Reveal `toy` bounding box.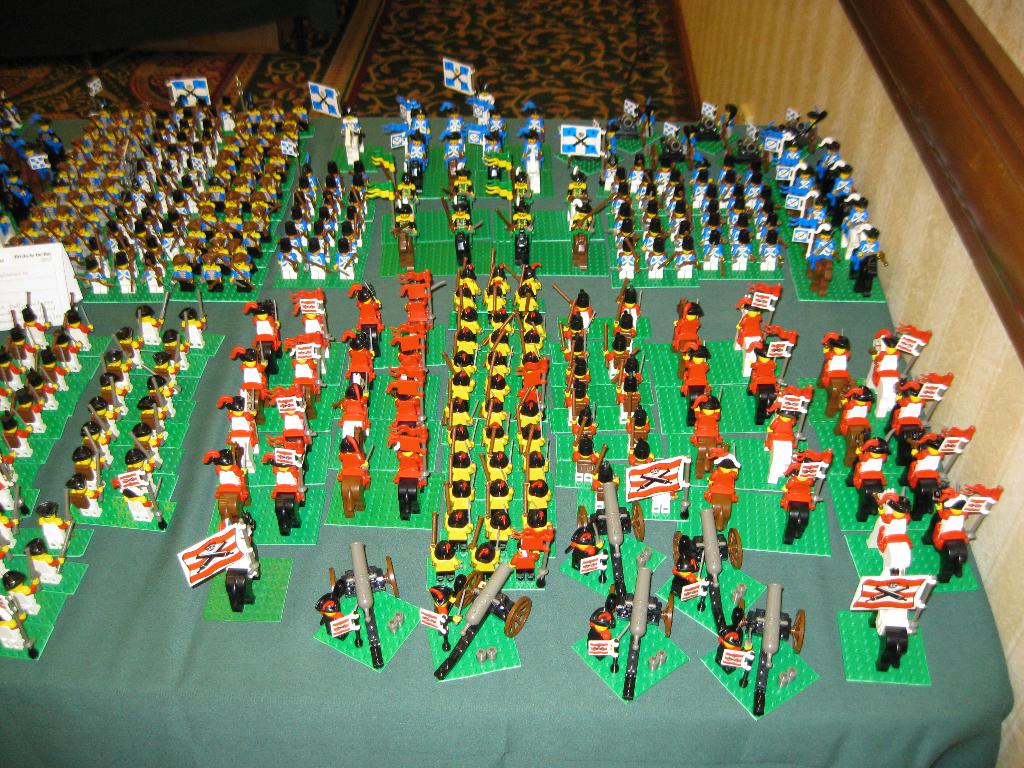
Revealed: x1=470, y1=514, x2=500, y2=579.
